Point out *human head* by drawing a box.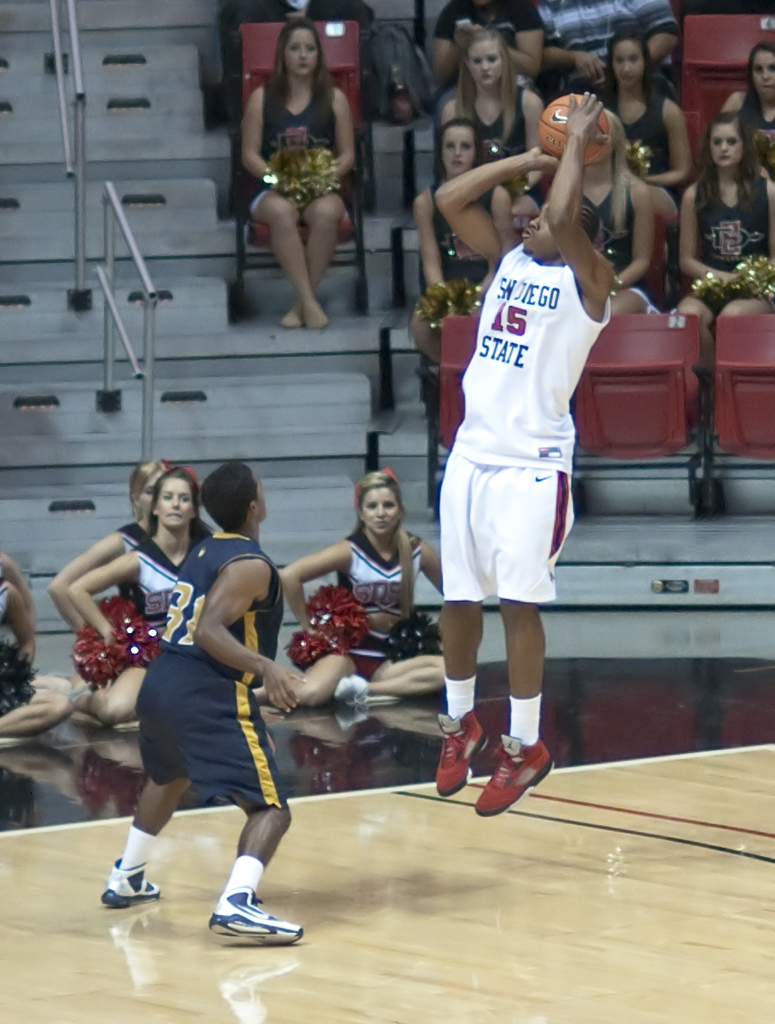
[x1=150, y1=464, x2=202, y2=526].
